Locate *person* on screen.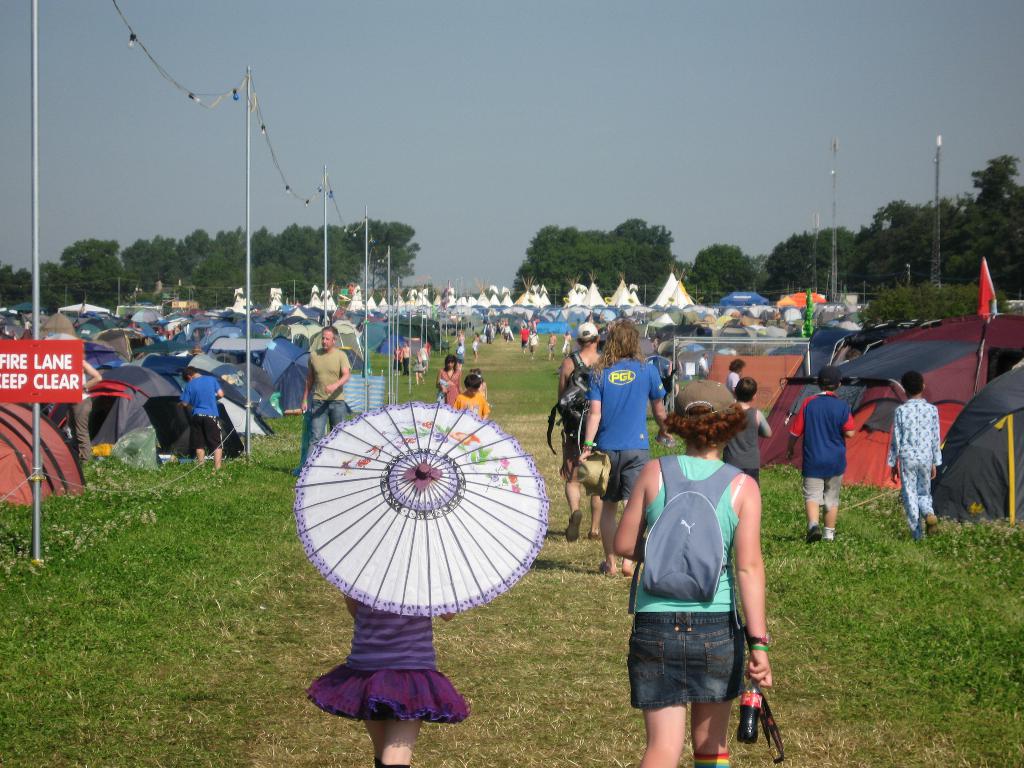
On screen at 610,379,774,767.
